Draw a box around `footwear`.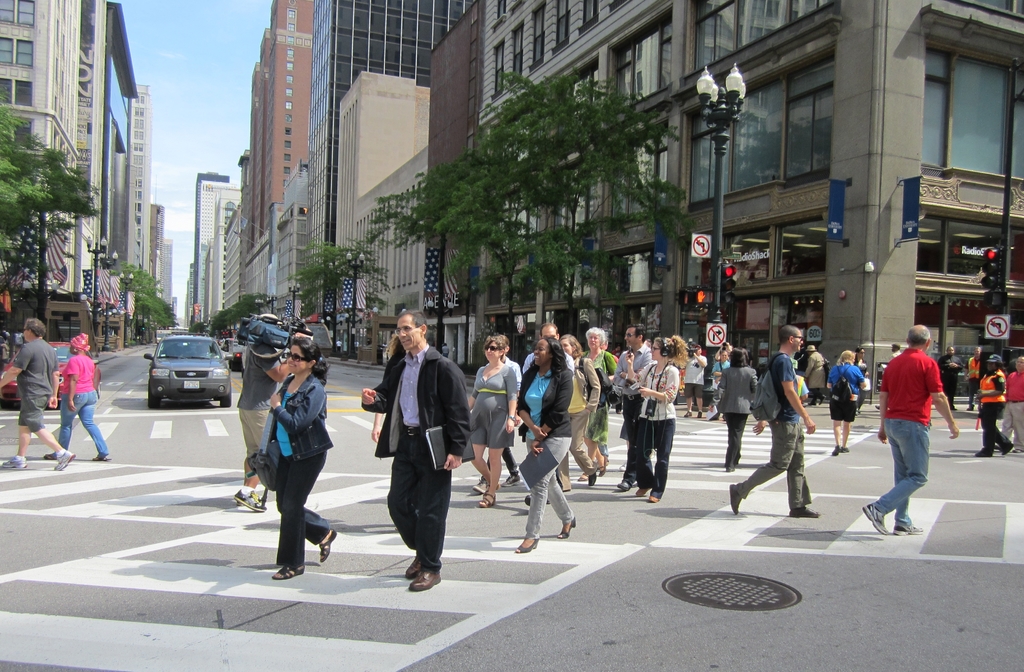
(x1=510, y1=524, x2=540, y2=556).
